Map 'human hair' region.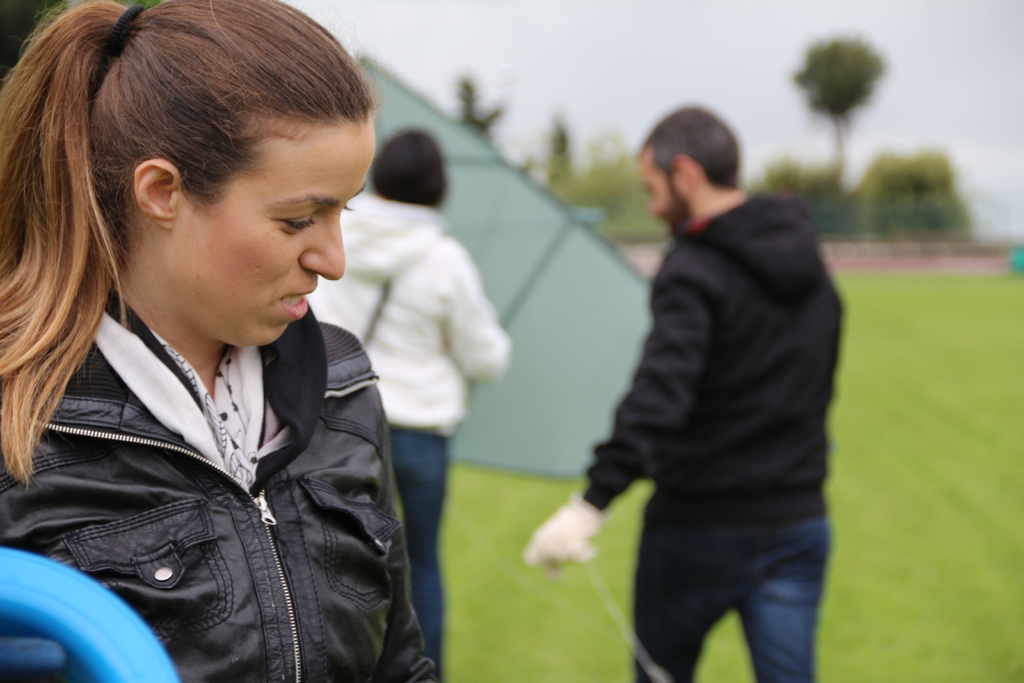
Mapped to box(375, 124, 450, 213).
